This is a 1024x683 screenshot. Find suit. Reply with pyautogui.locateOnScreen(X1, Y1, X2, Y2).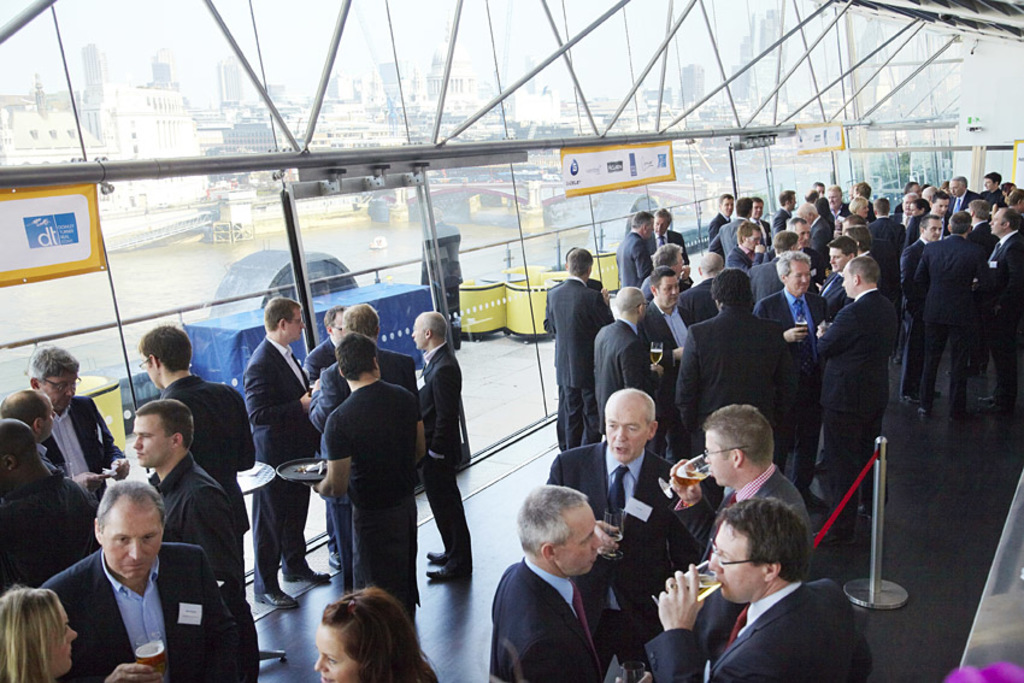
pyautogui.locateOnScreen(858, 249, 875, 264).
